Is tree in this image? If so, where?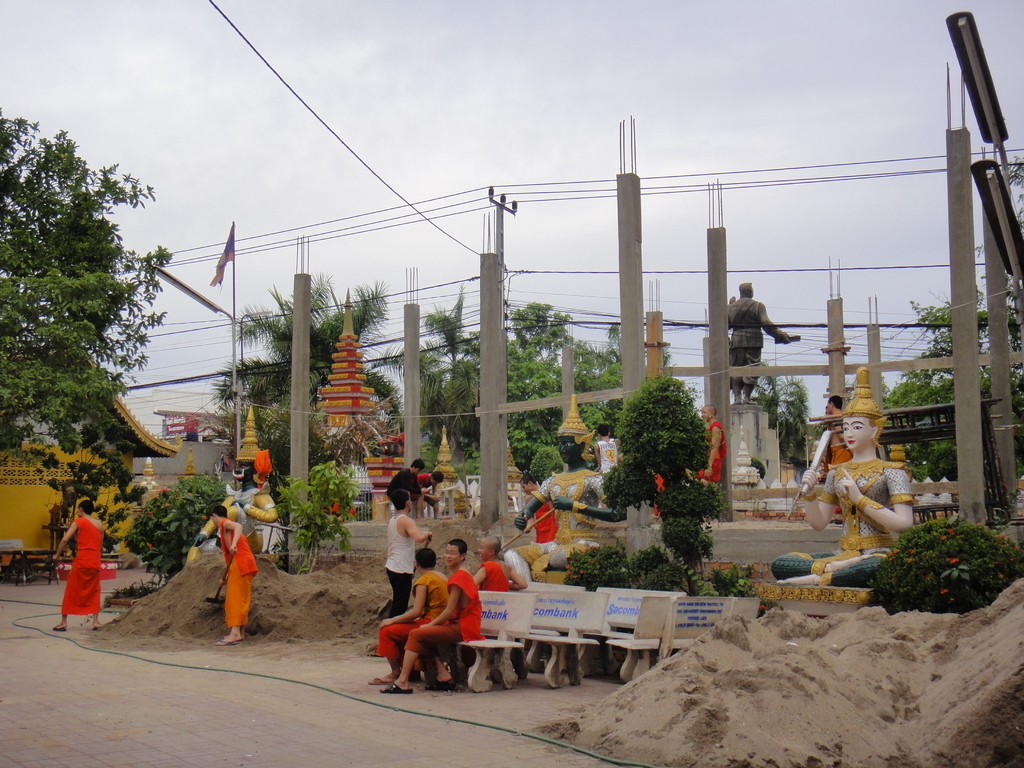
Yes, at x1=844, y1=285, x2=1023, y2=463.
